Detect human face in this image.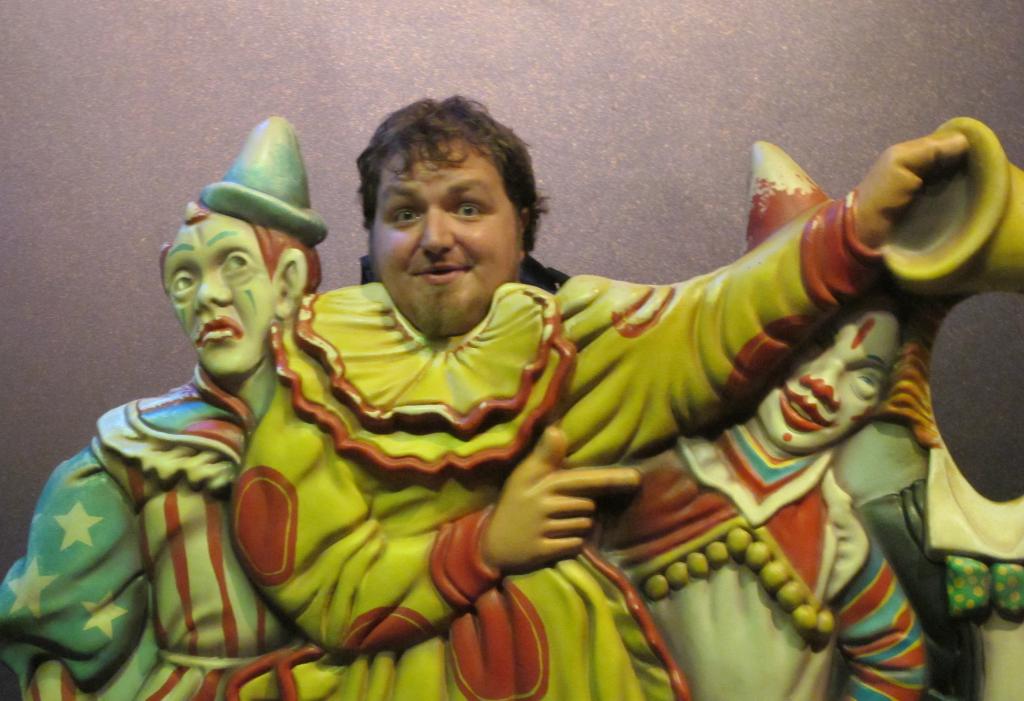
Detection: bbox=[164, 218, 277, 373].
